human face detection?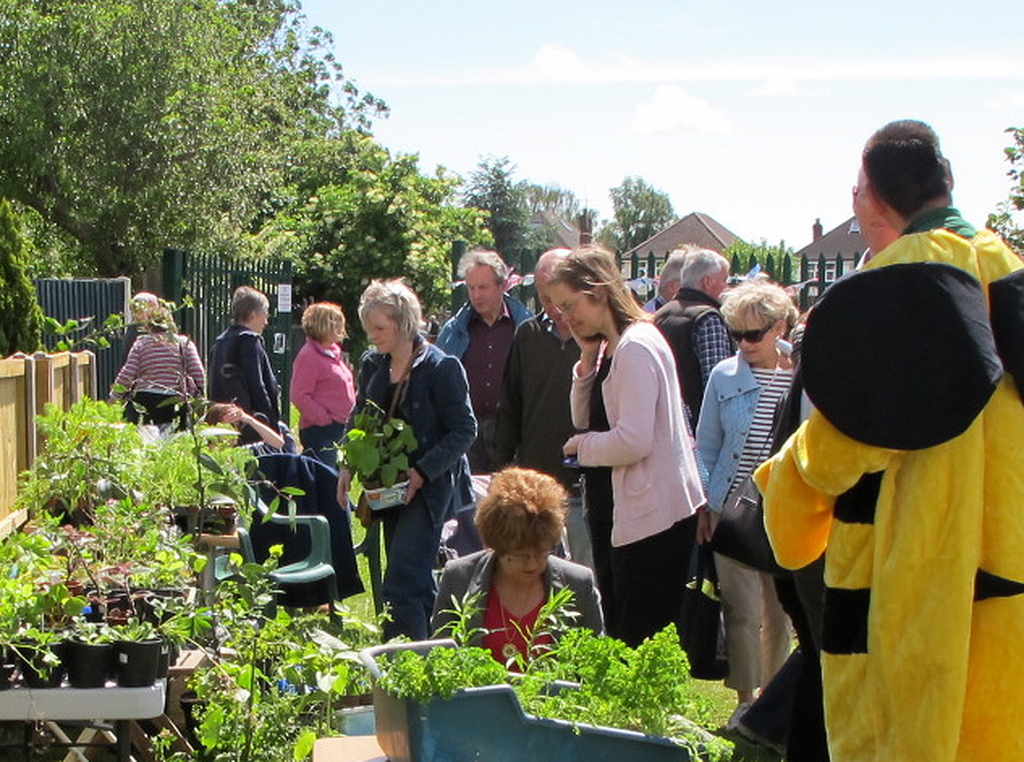
region(713, 267, 730, 296)
